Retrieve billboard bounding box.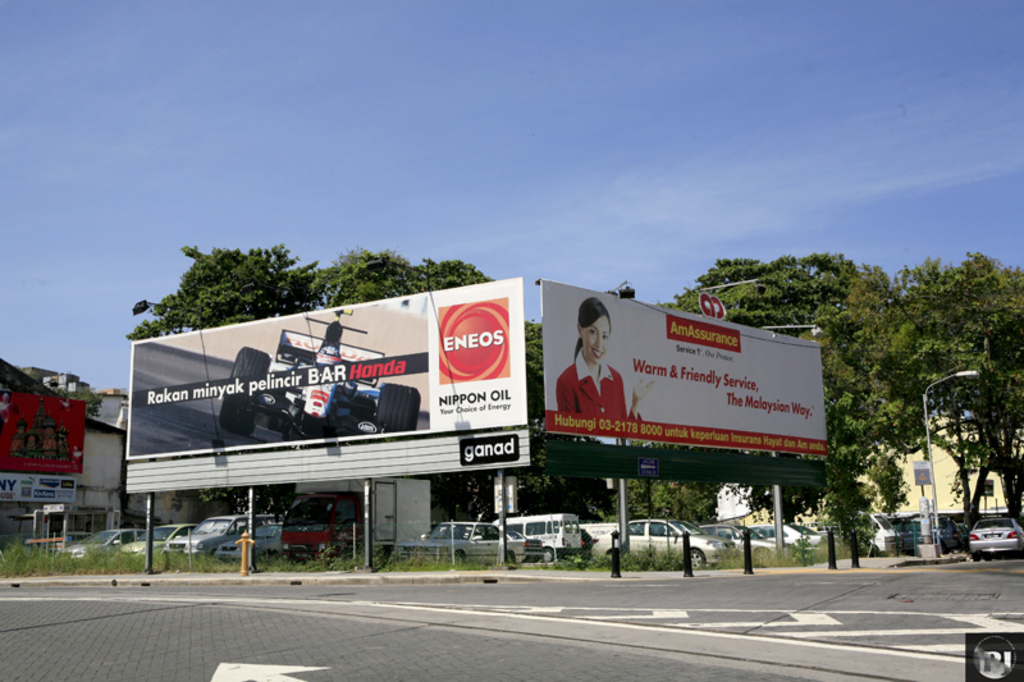
Bounding box: locate(531, 280, 835, 461).
